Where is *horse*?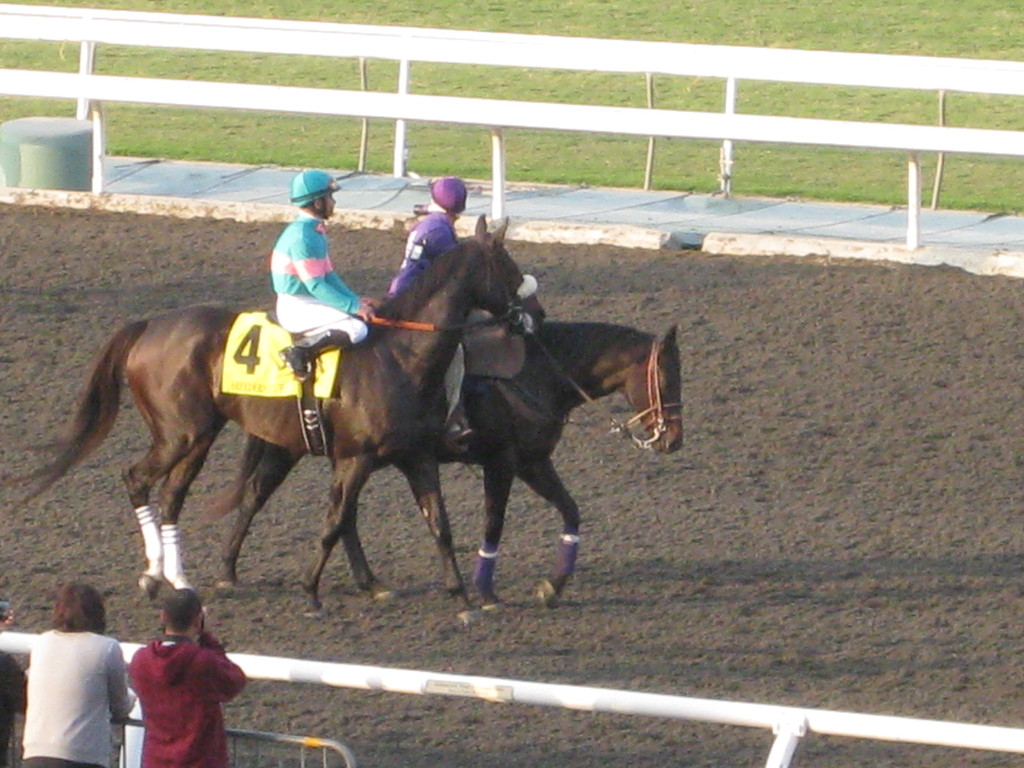
detection(196, 318, 684, 618).
